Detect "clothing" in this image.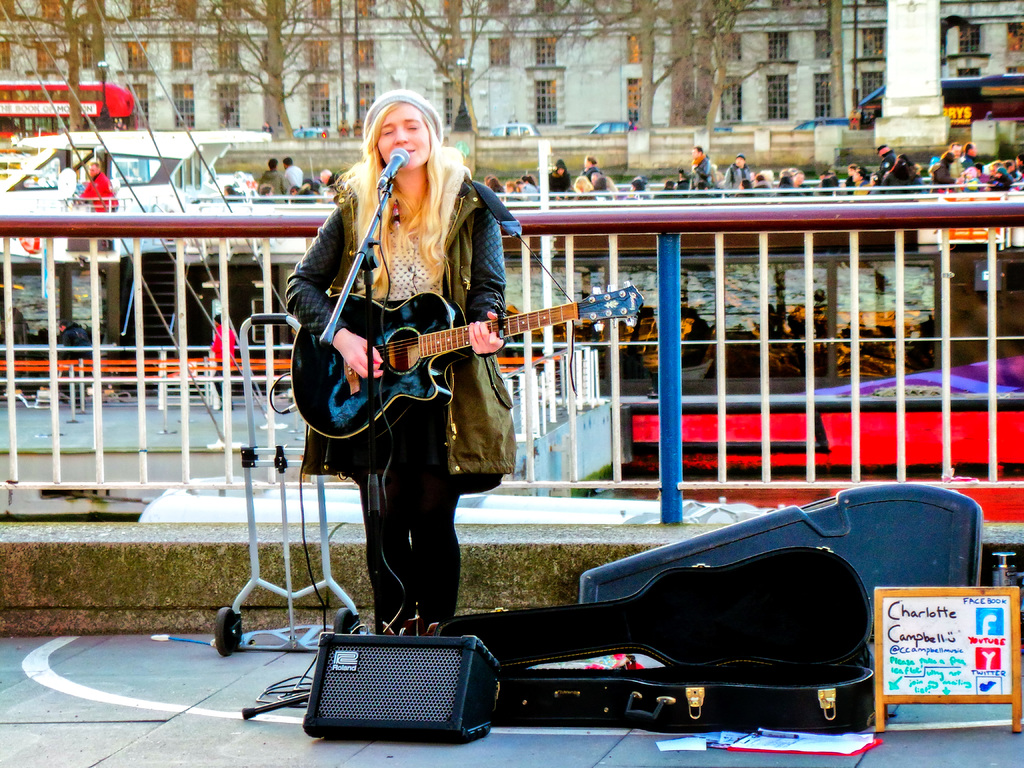
Detection: left=775, top=180, right=790, bottom=196.
